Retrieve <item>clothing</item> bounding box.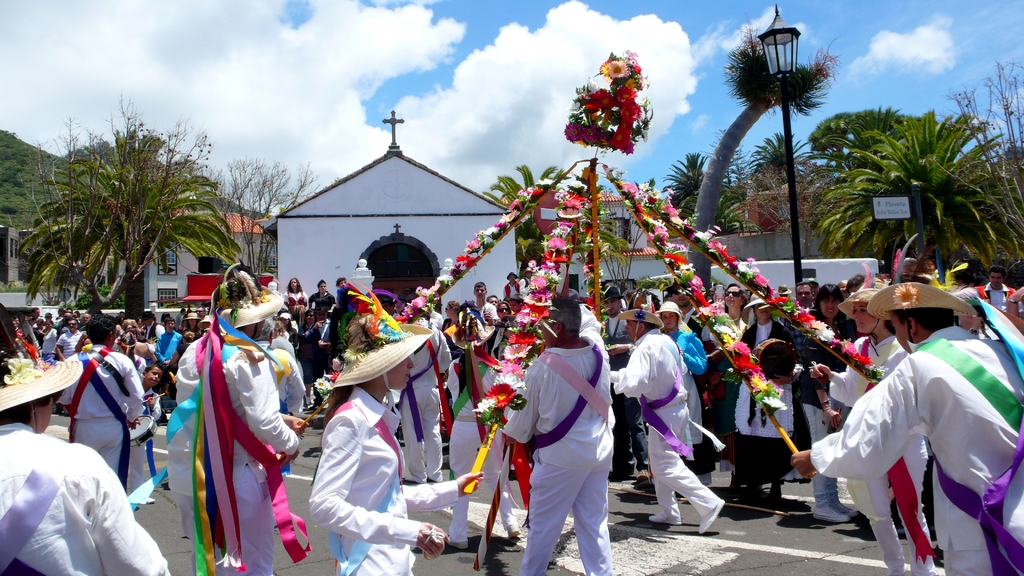
Bounding box: left=661, top=326, right=705, bottom=445.
